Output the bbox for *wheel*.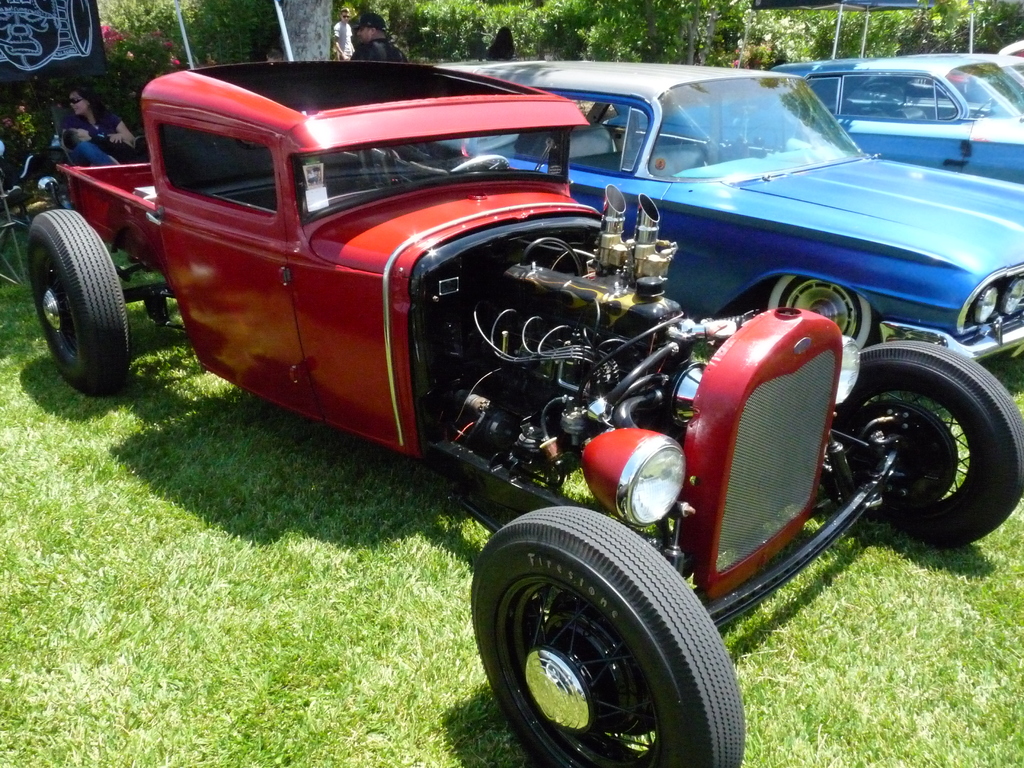
{"x1": 768, "y1": 273, "x2": 872, "y2": 351}.
